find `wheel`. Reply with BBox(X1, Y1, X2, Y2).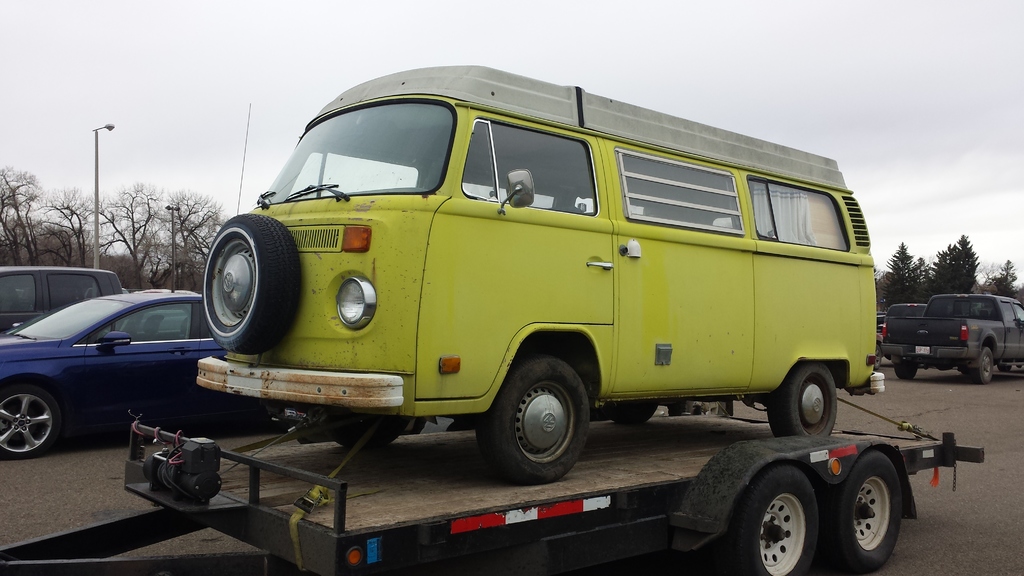
BBox(767, 362, 834, 445).
